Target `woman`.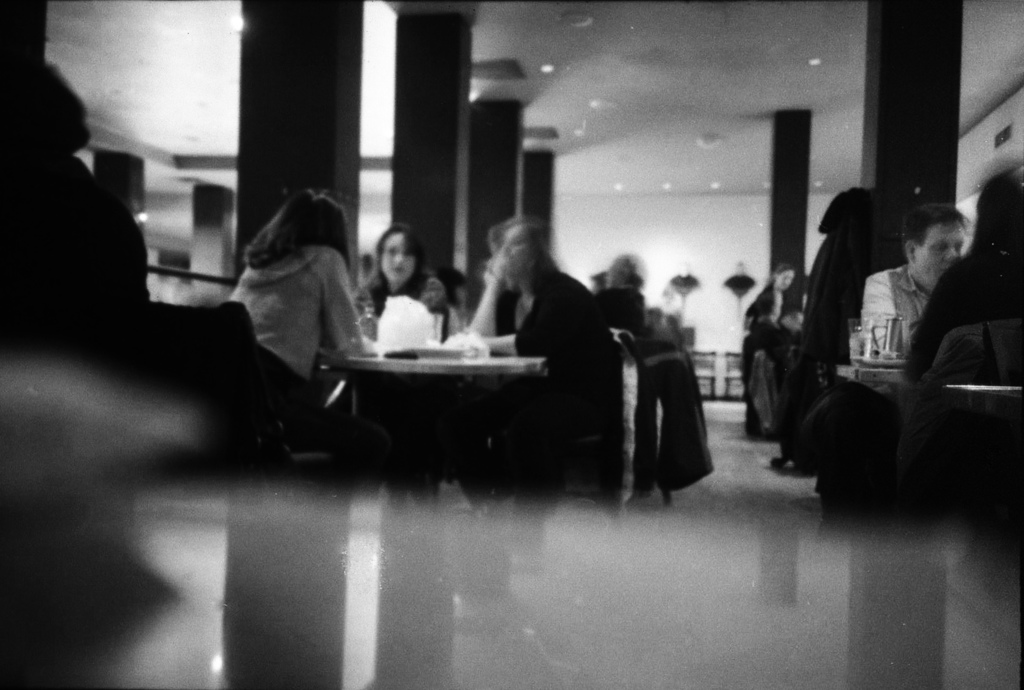
Target region: [x1=741, y1=263, x2=797, y2=329].
